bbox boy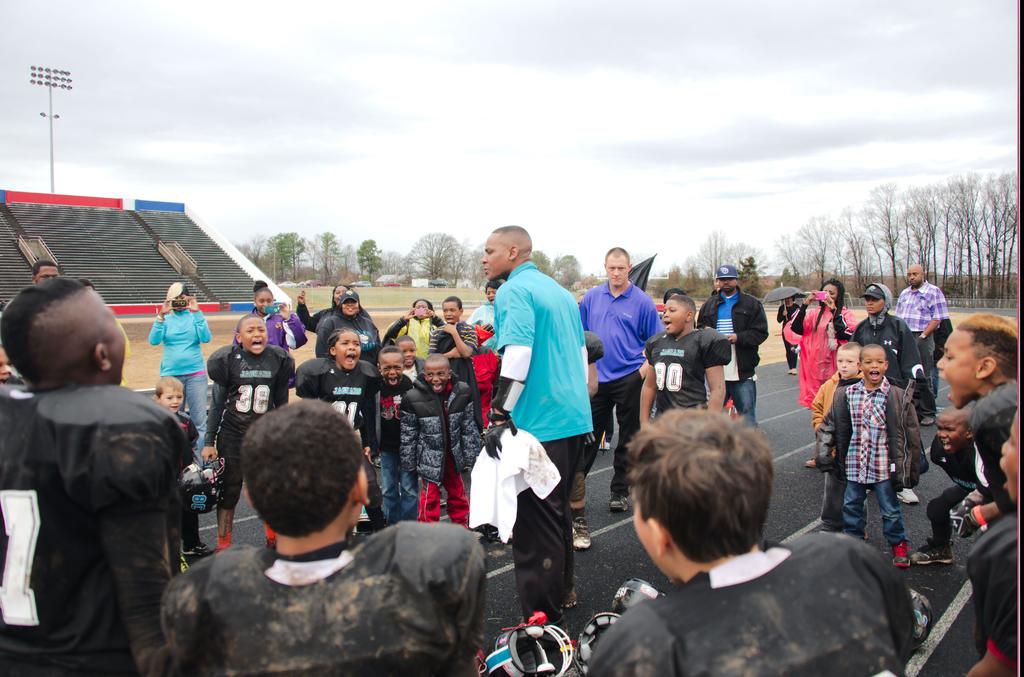
<region>473, 279, 504, 333</region>
